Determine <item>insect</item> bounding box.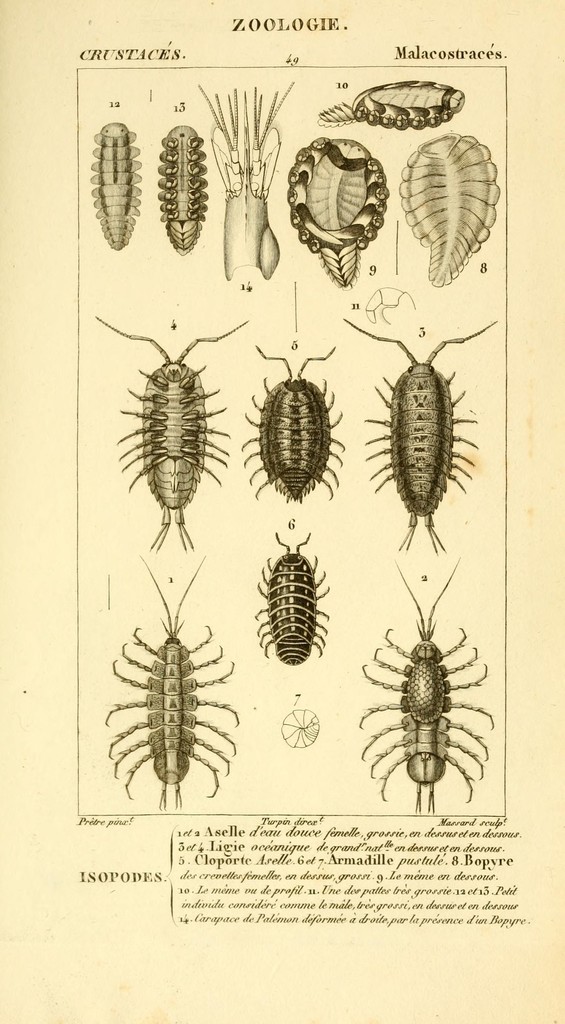
Determined: l=400, t=135, r=499, b=285.
